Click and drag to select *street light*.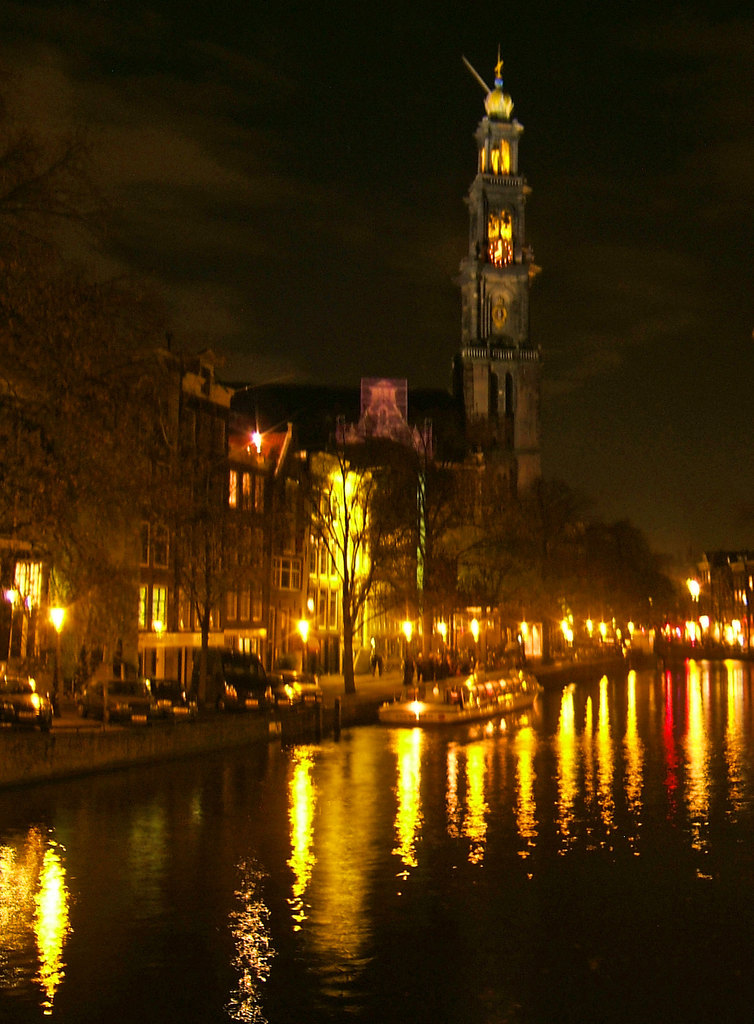
Selection: box=[2, 589, 20, 660].
